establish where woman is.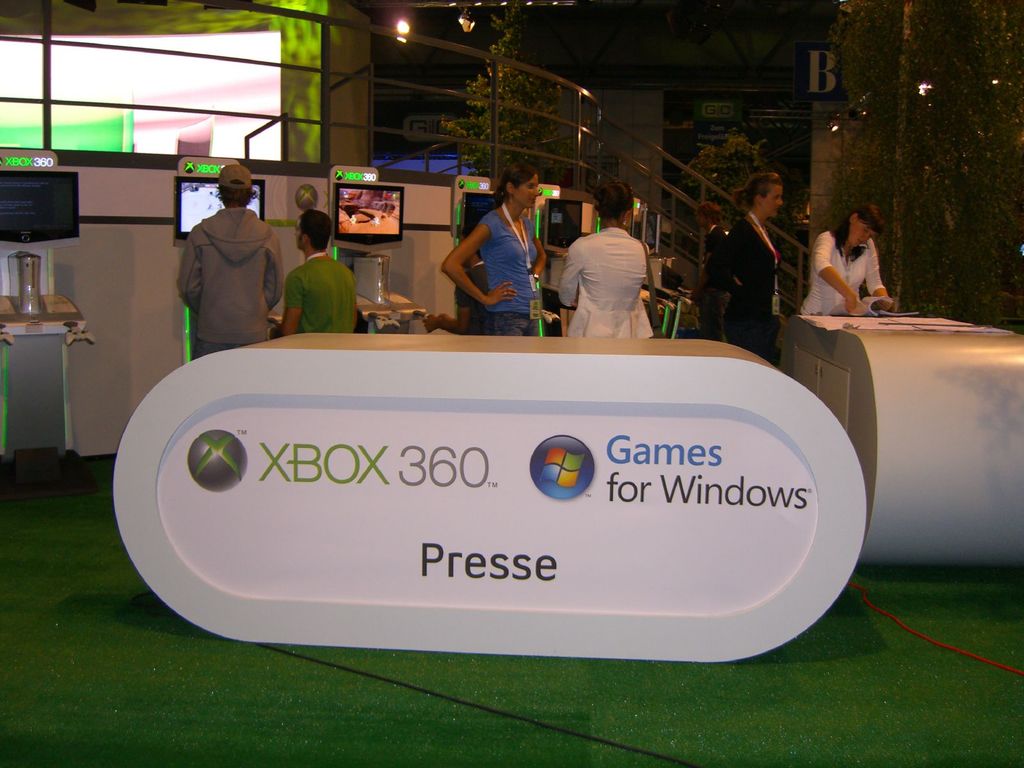
Established at 436:157:547:335.
